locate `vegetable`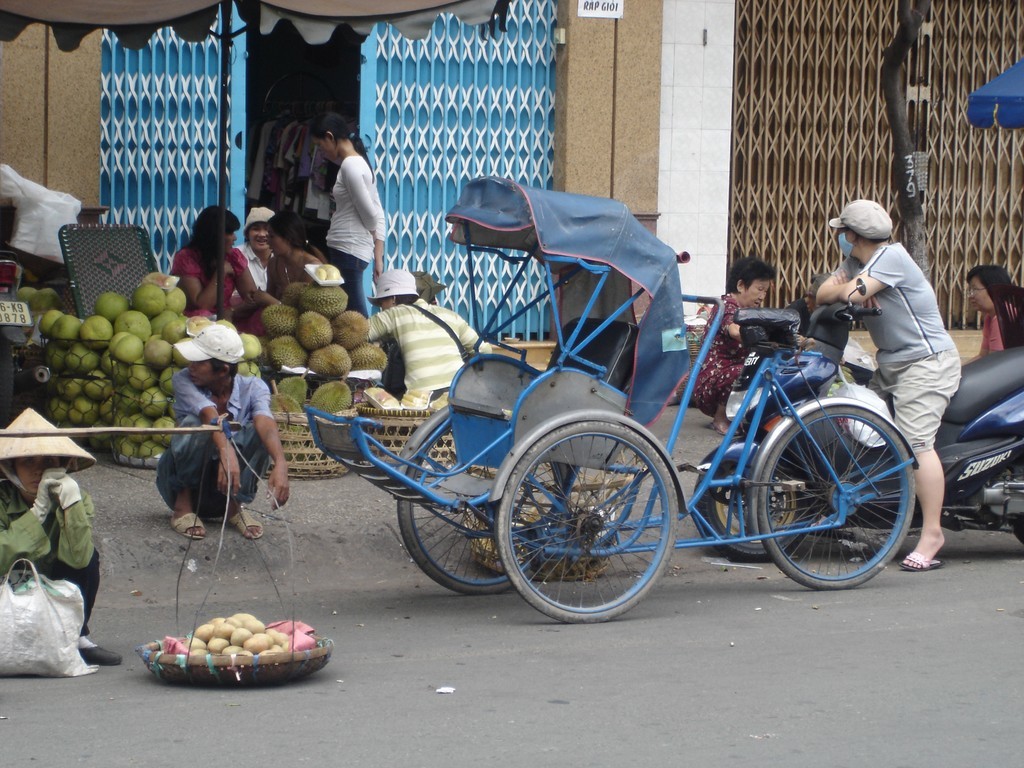
detection(4, 248, 395, 494)
